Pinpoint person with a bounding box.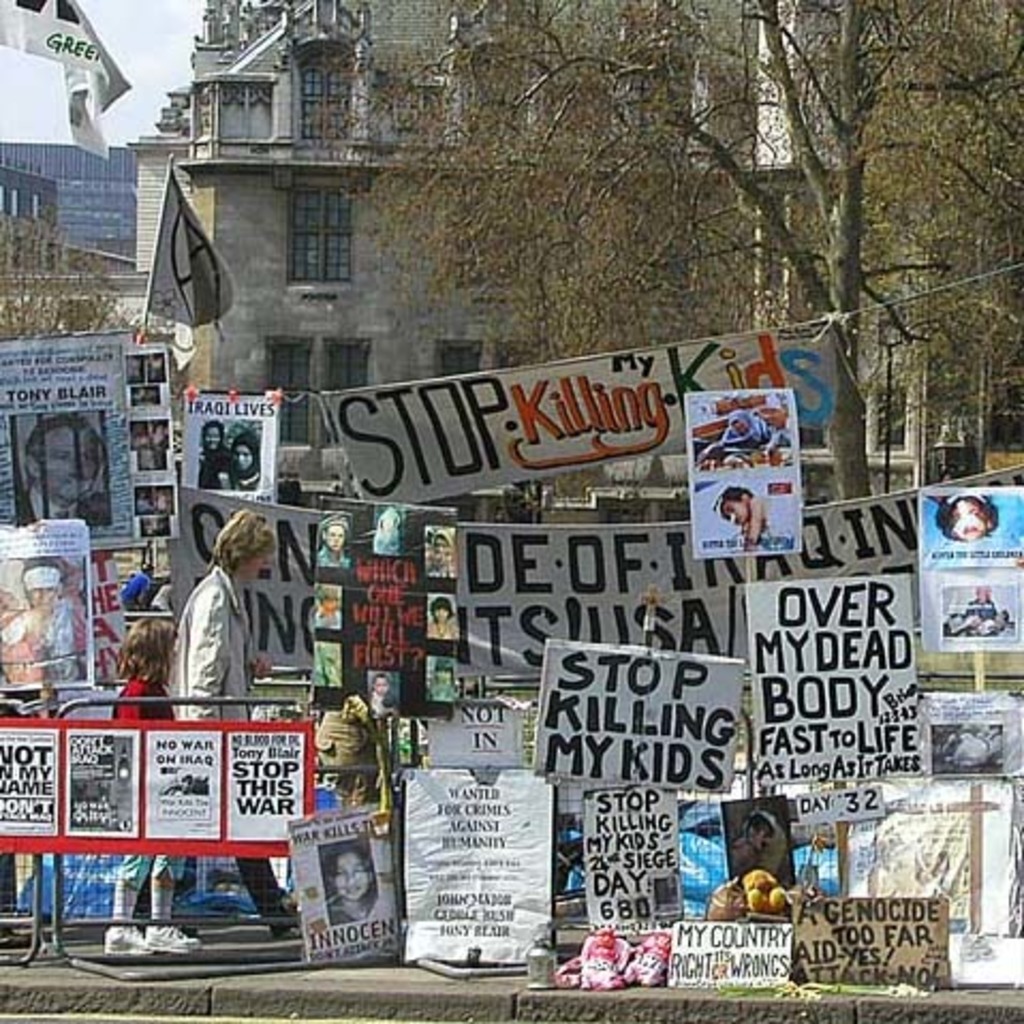
x1=0 y1=558 x2=83 y2=686.
